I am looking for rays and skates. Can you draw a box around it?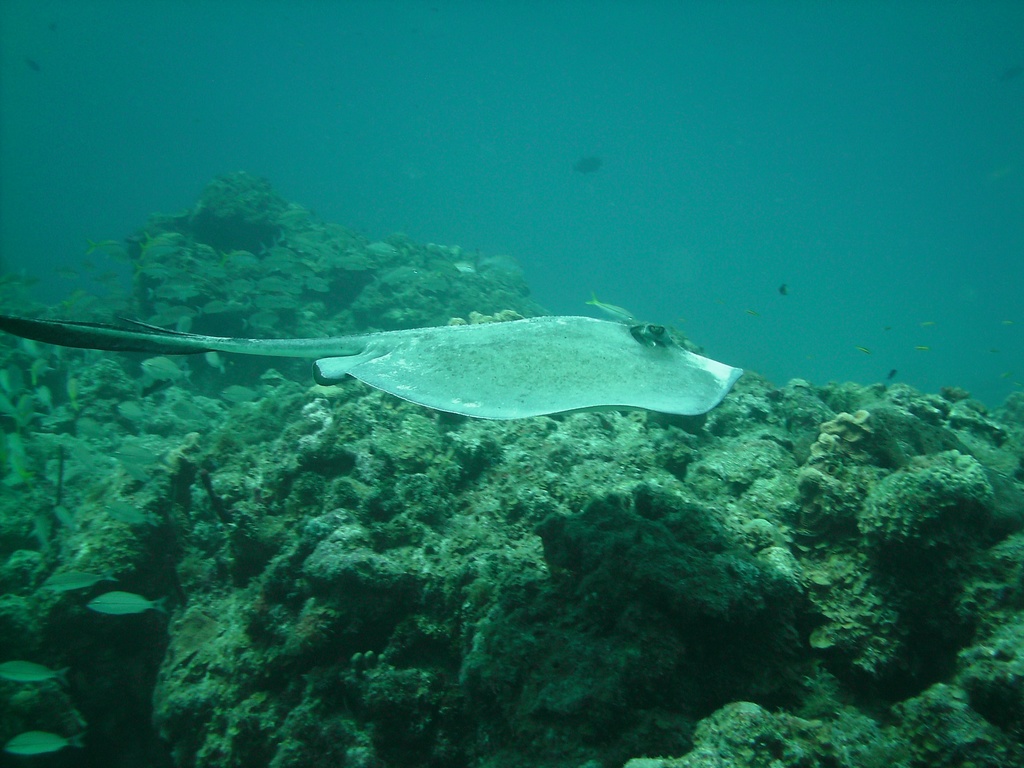
Sure, the bounding box is <box>0,310,743,421</box>.
